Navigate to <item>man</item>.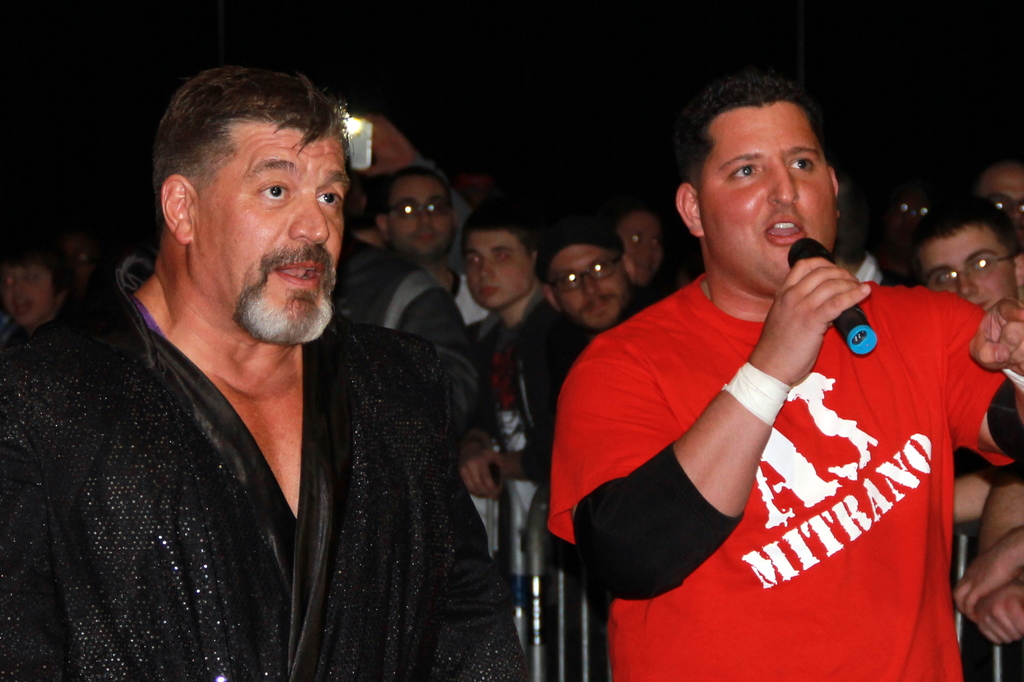
Navigation target: [0,68,536,681].
